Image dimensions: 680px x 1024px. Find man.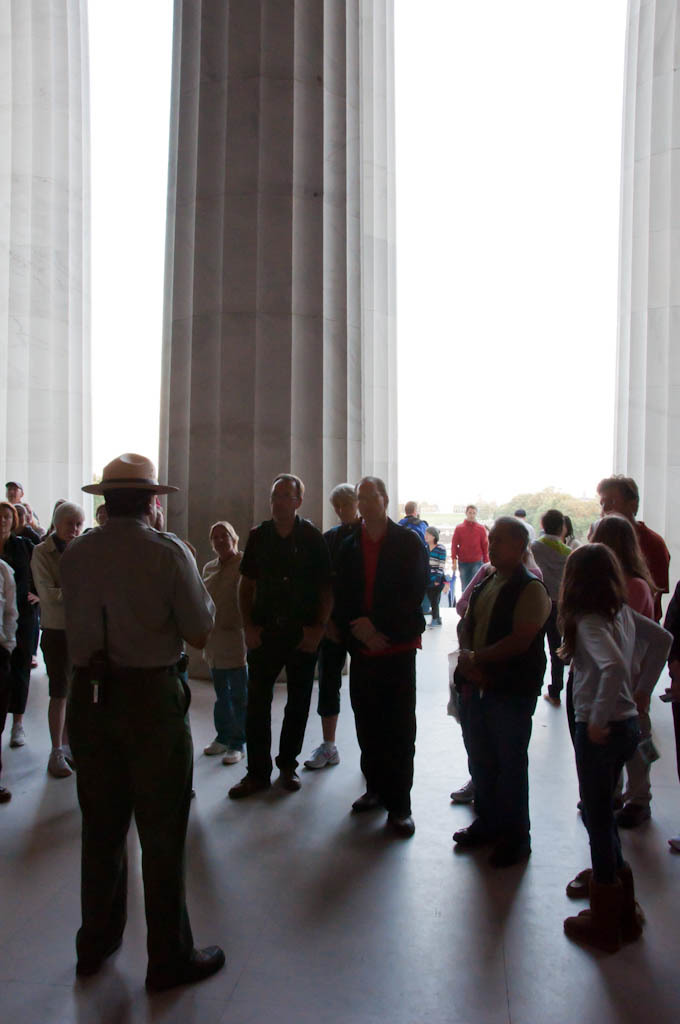
{"x1": 228, "y1": 472, "x2": 328, "y2": 796}.
